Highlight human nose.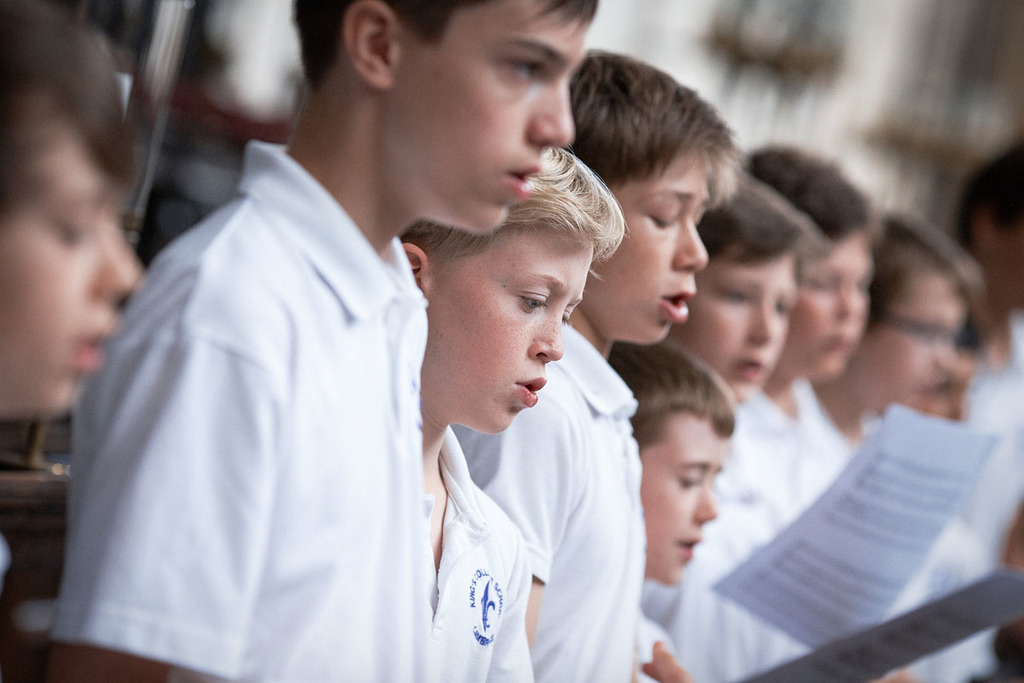
Highlighted region: (836,284,859,320).
